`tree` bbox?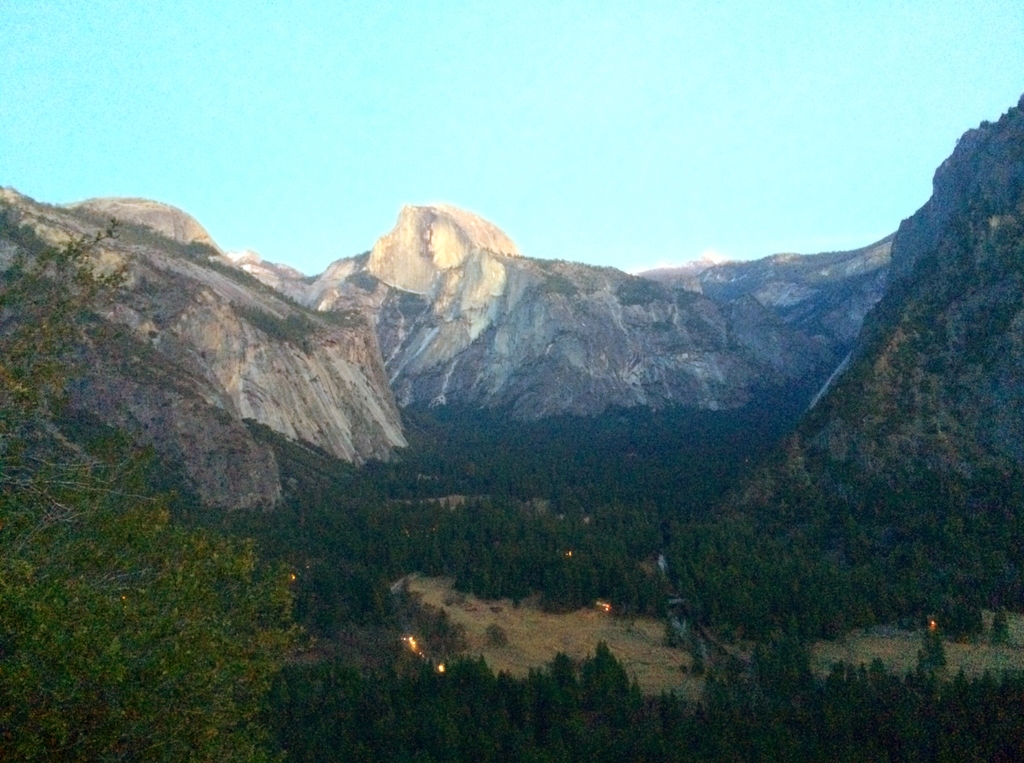
bbox=(0, 217, 113, 607)
